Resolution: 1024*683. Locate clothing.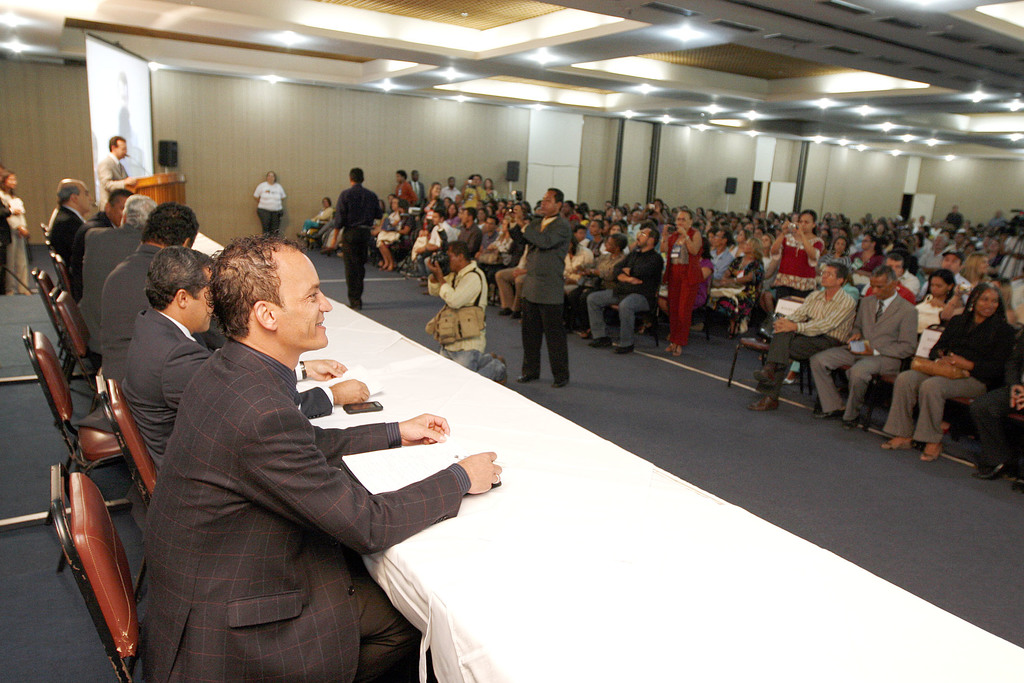
[x1=0, y1=187, x2=28, y2=286].
